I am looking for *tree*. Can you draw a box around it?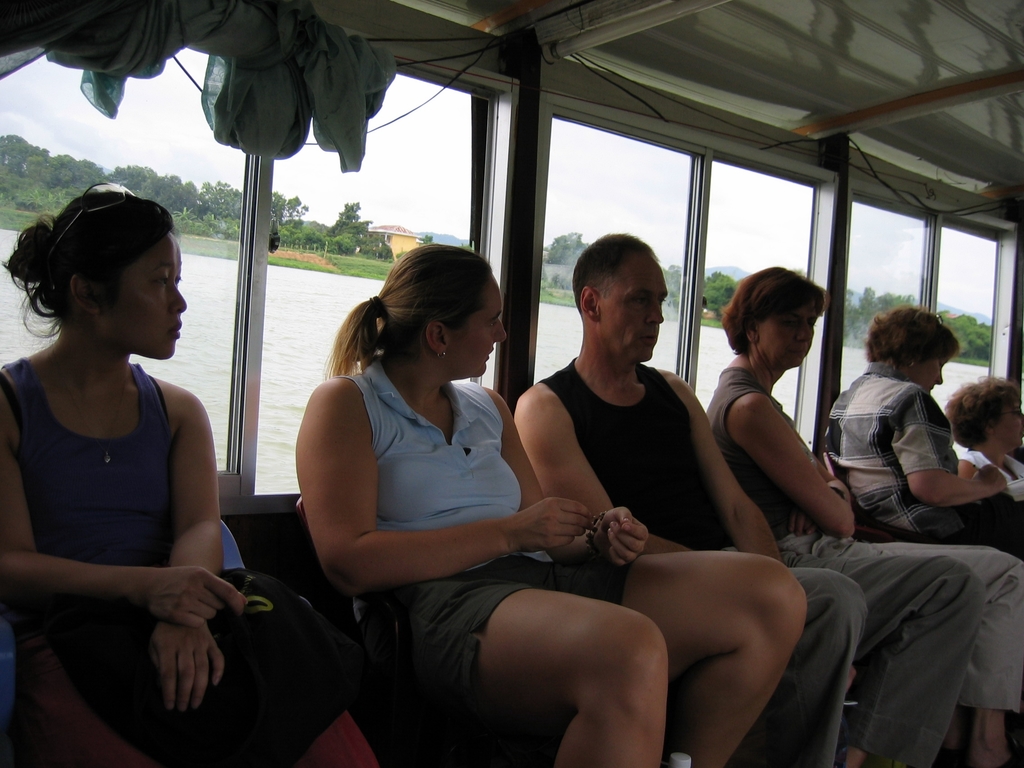
Sure, the bounding box is crop(535, 228, 588, 268).
